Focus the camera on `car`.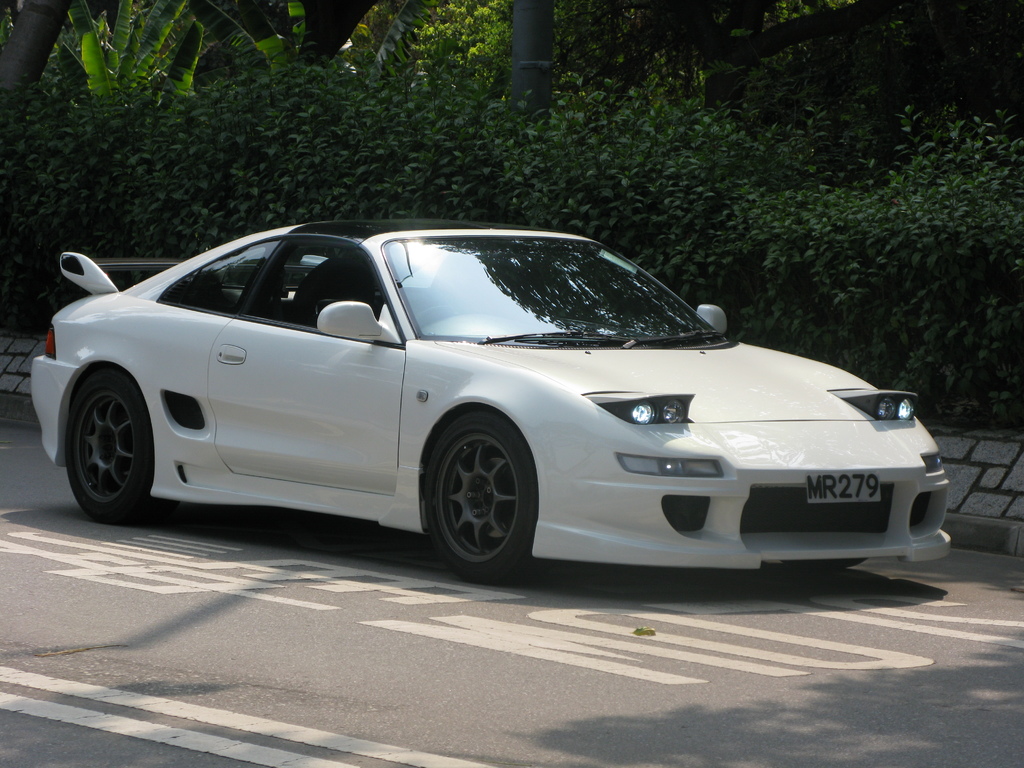
Focus region: (24, 227, 950, 586).
